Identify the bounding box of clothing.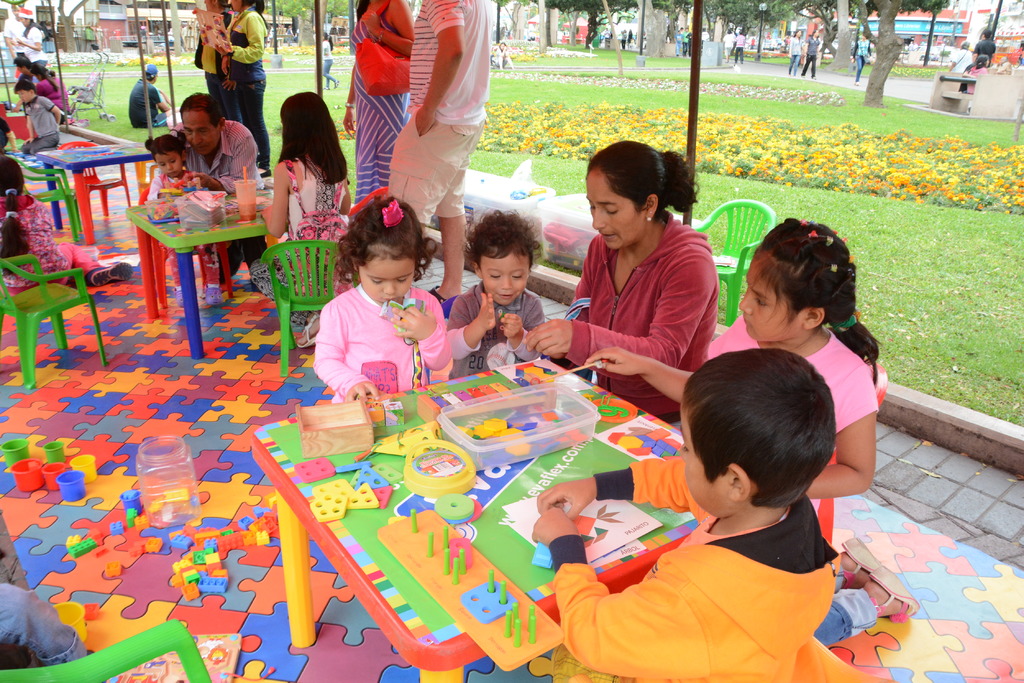
bbox=(314, 285, 450, 407).
